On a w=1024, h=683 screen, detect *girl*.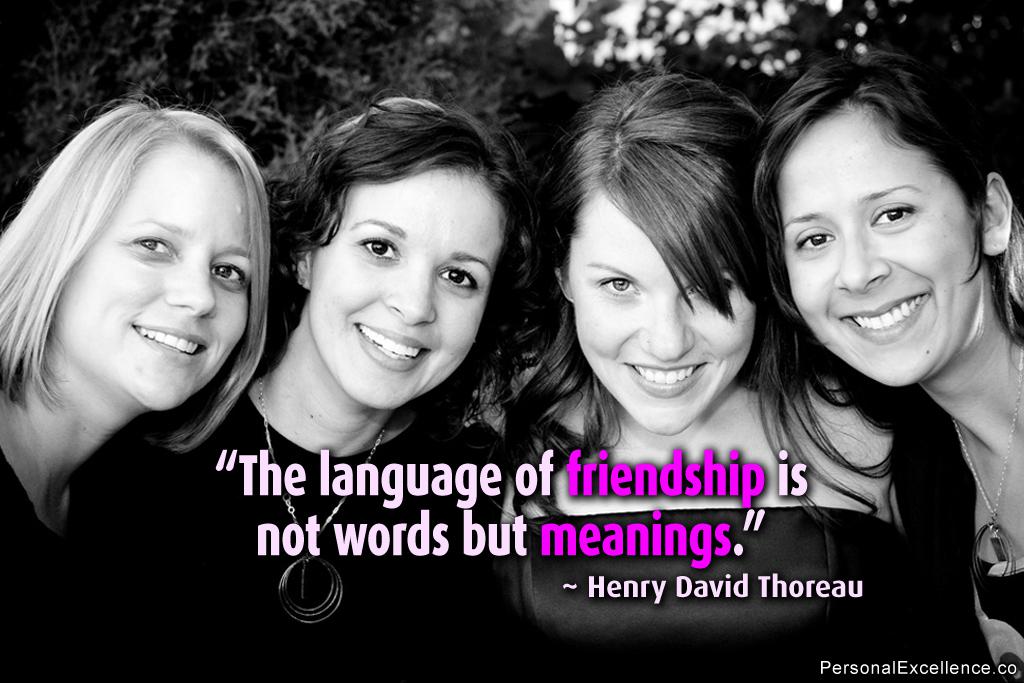
<box>74,89,541,682</box>.
